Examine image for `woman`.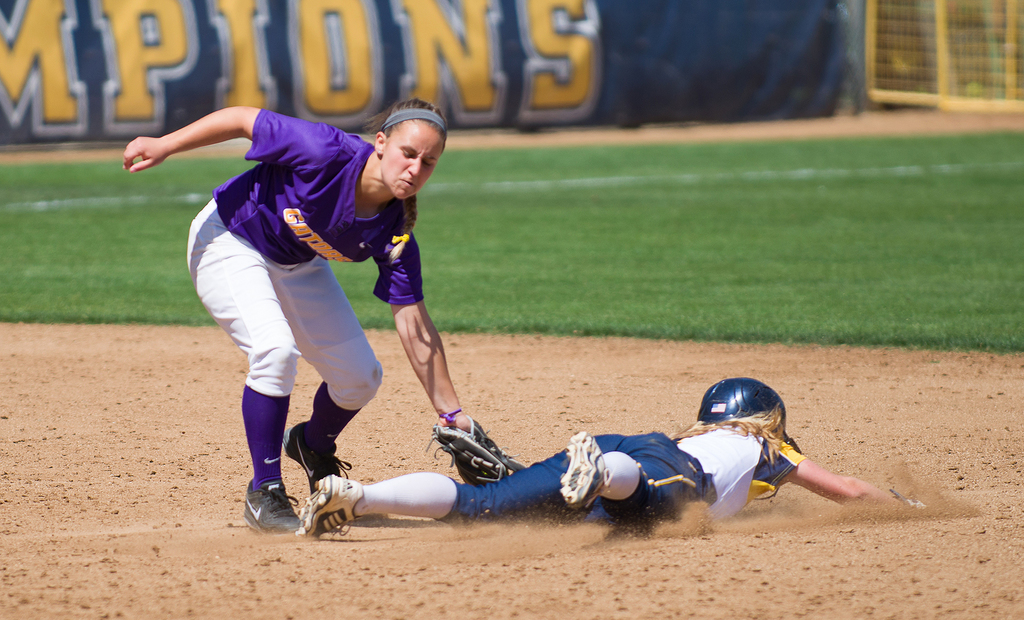
Examination result: (123, 101, 524, 539).
